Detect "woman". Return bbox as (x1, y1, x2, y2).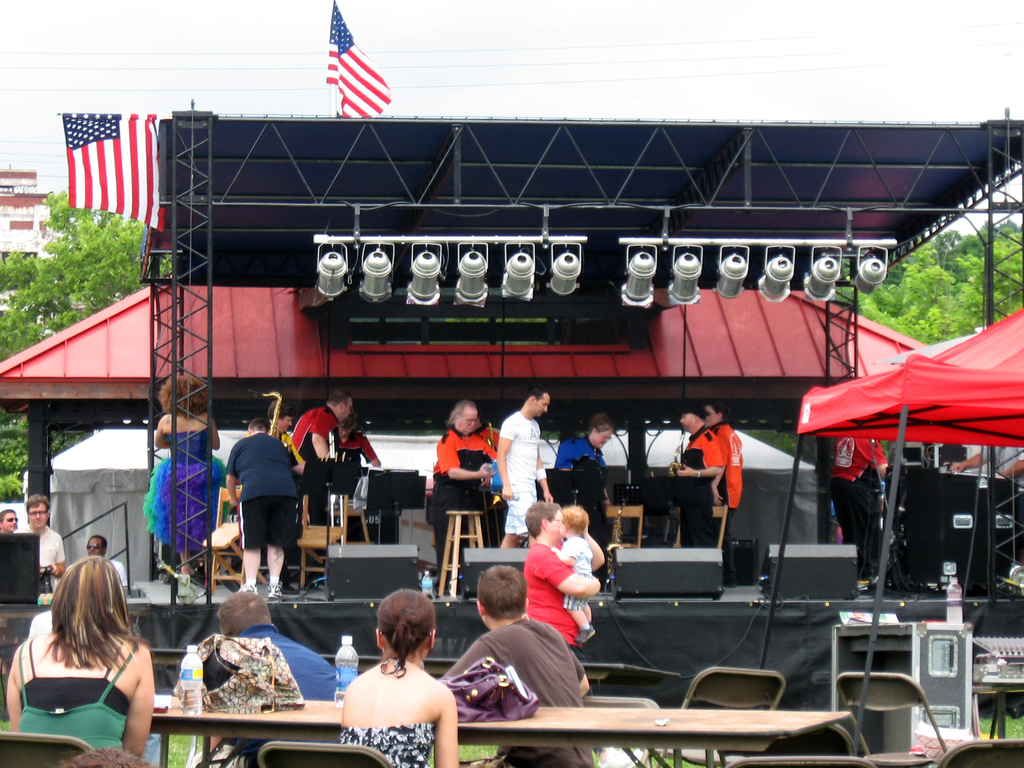
(340, 585, 463, 767).
